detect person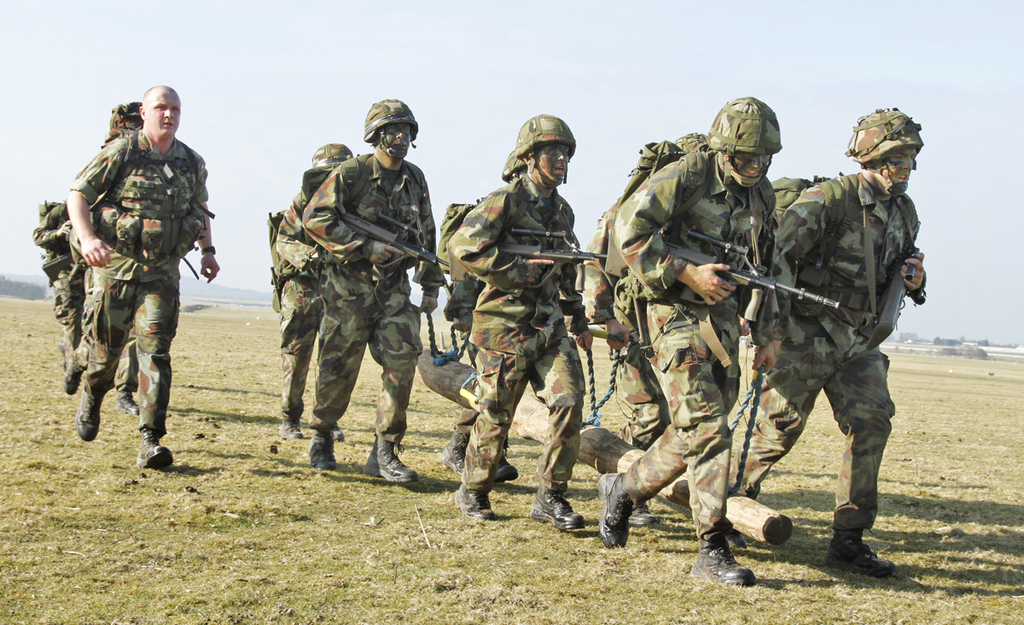
select_region(717, 122, 917, 575)
